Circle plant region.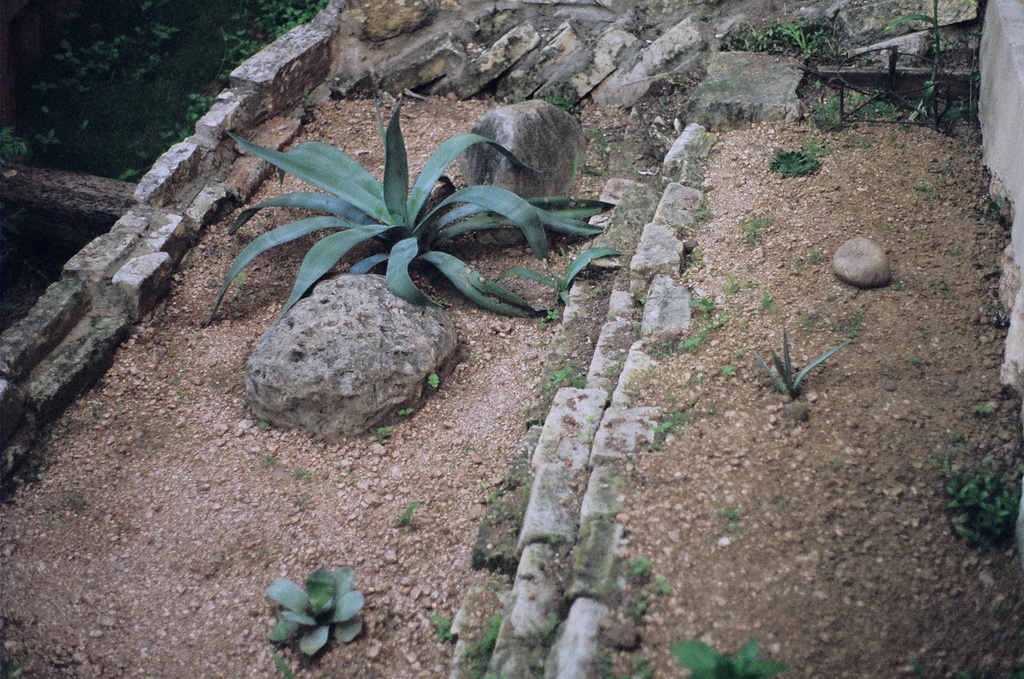
Region: left=391, top=498, right=426, bottom=526.
